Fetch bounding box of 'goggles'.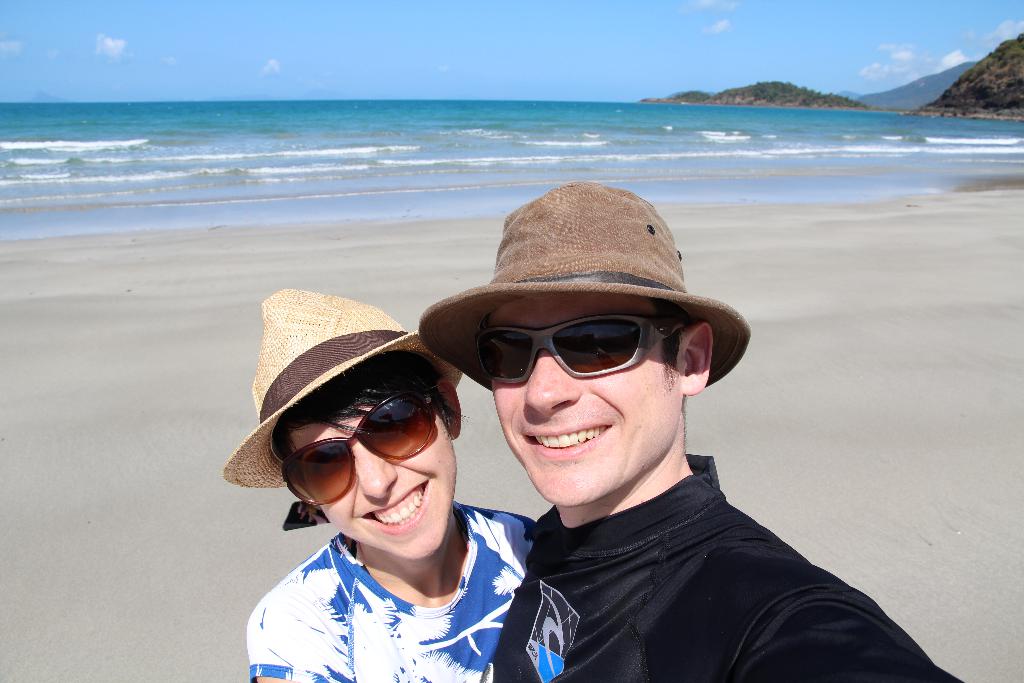
Bbox: [284, 386, 451, 508].
